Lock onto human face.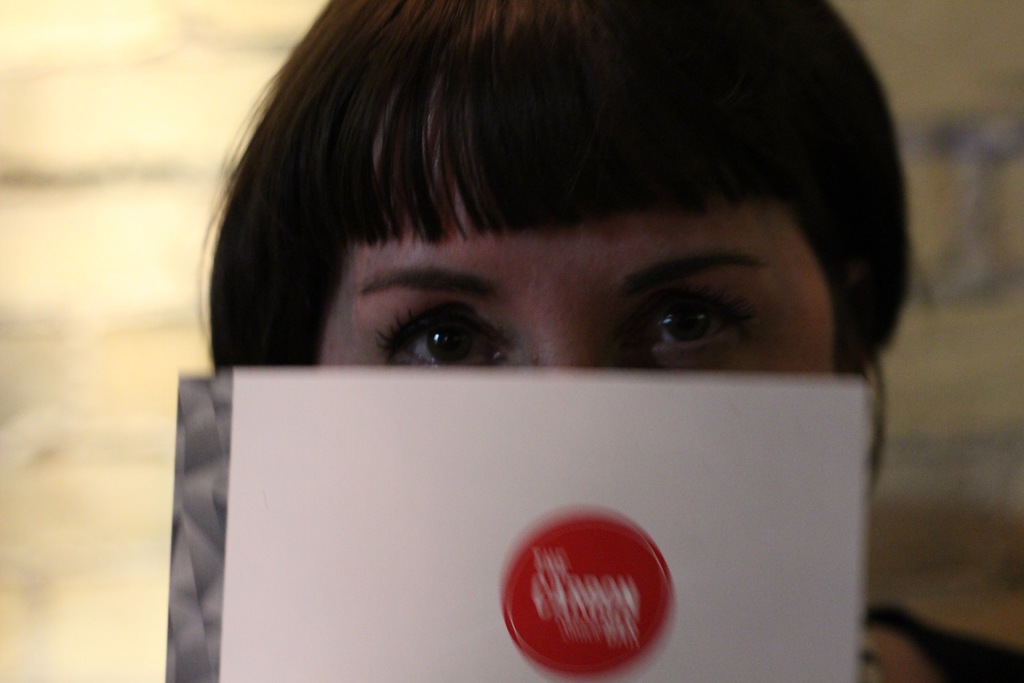
Locked: {"x1": 314, "y1": 176, "x2": 838, "y2": 372}.
